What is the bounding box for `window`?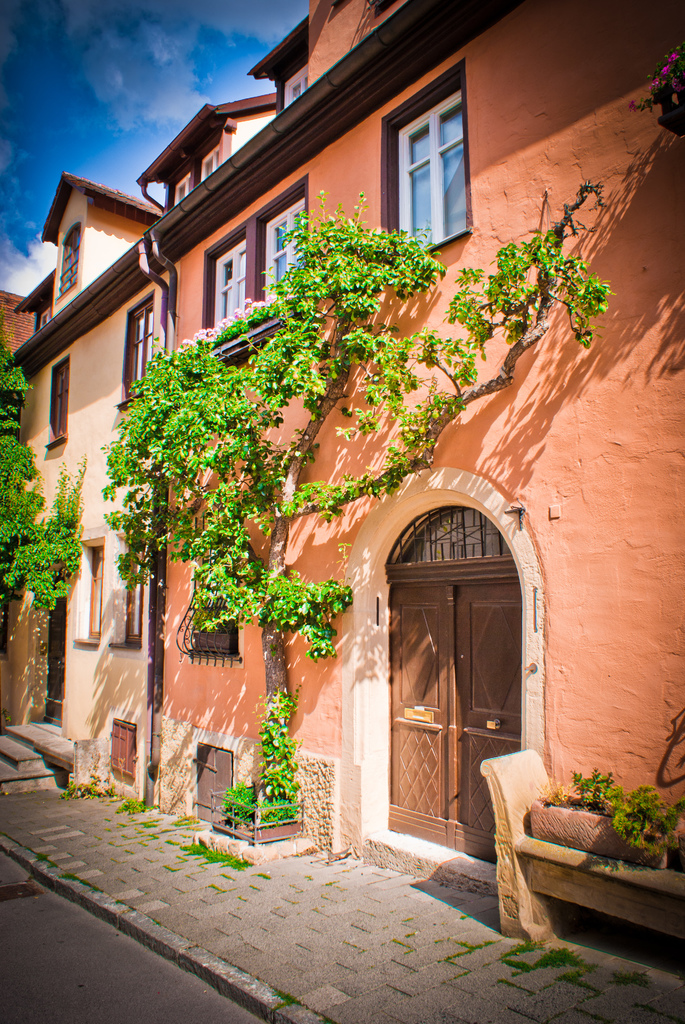
box(173, 172, 198, 209).
